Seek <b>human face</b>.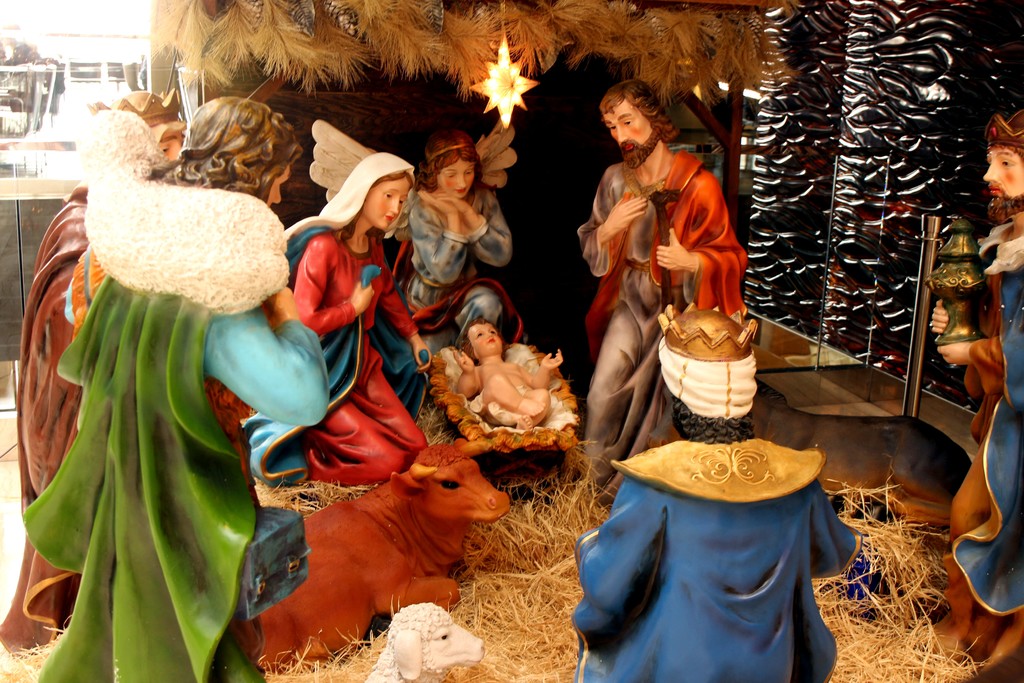
262 163 290 207.
